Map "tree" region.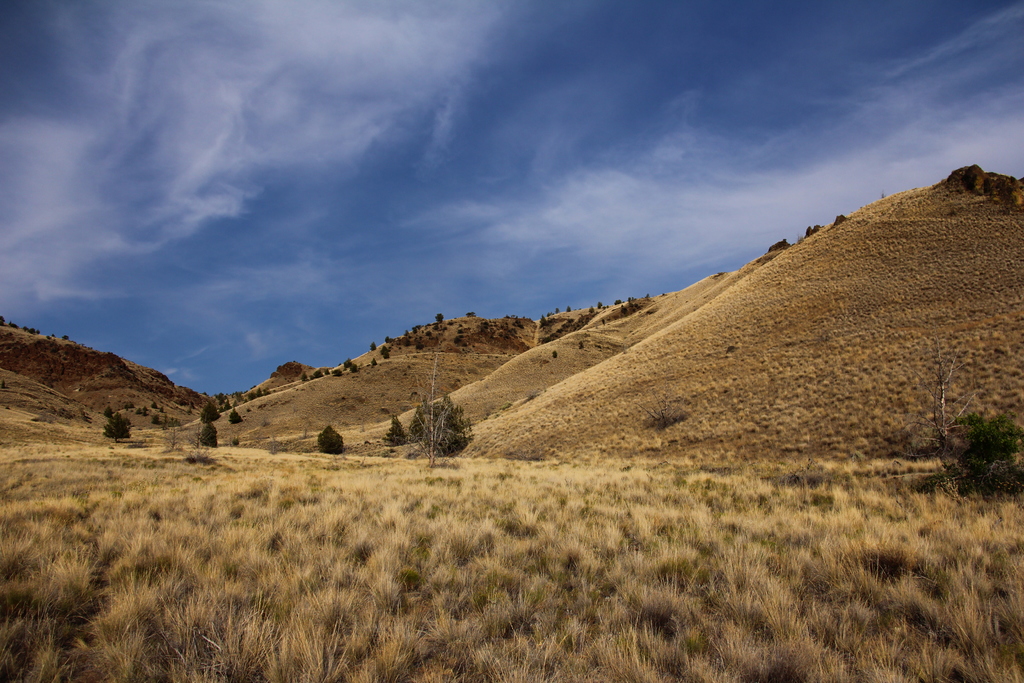
Mapped to [200, 416, 218, 447].
